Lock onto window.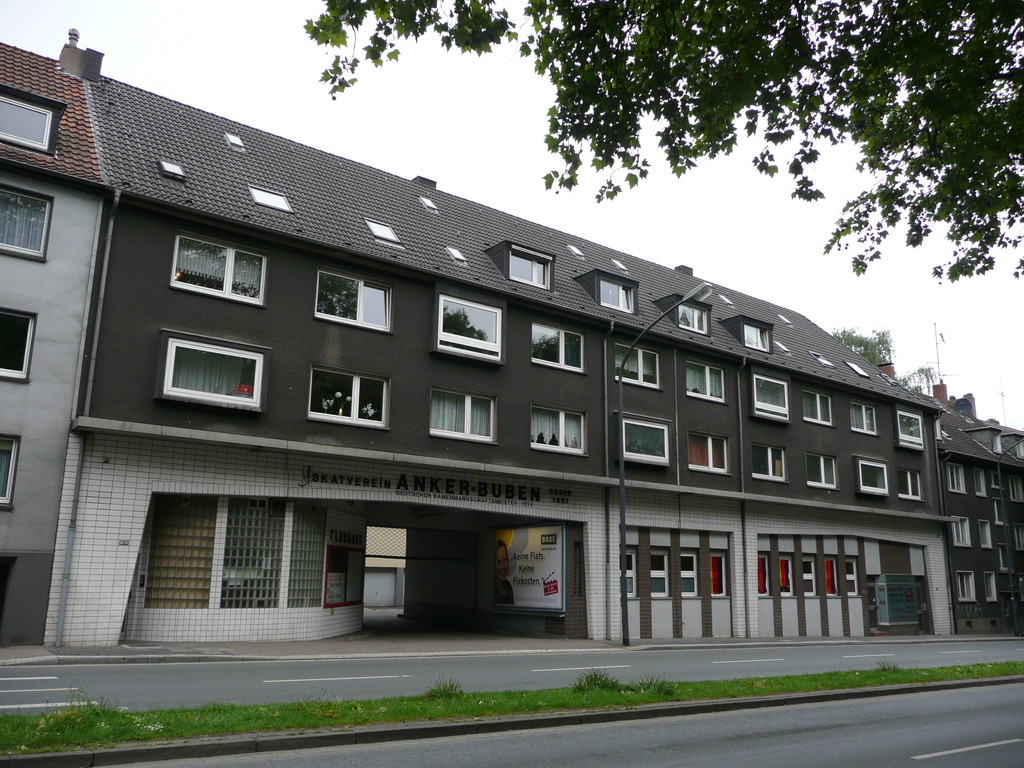
Locked: <box>611,257,626,271</box>.
